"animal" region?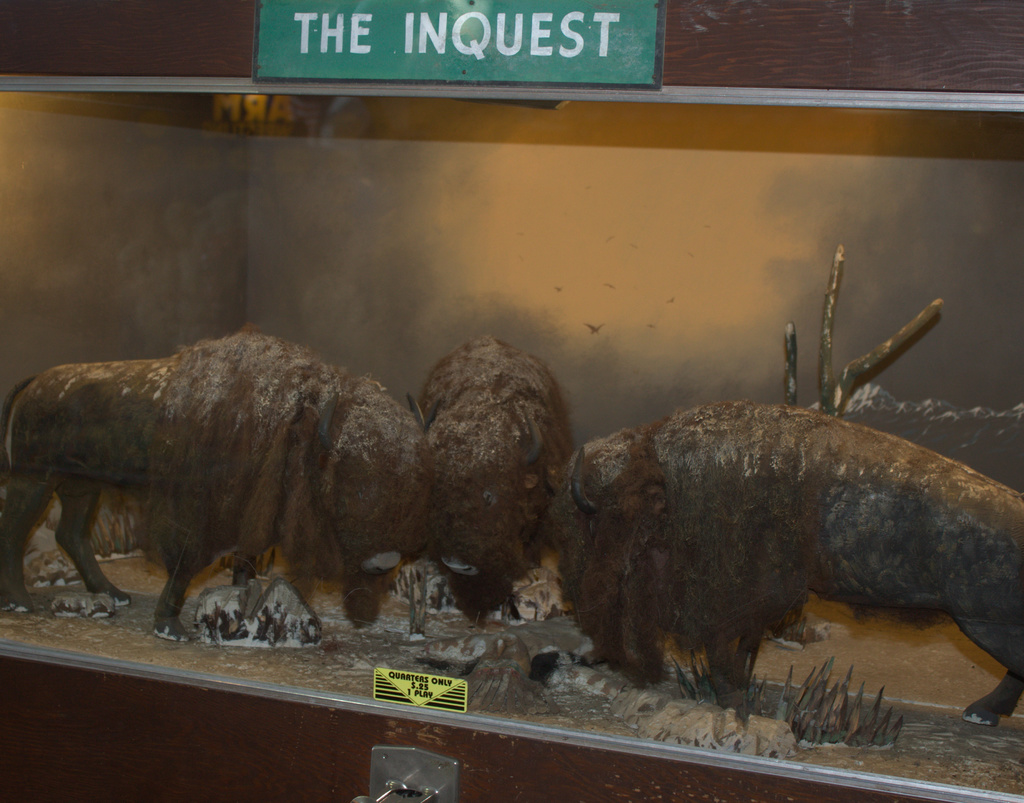
[413, 337, 579, 627]
